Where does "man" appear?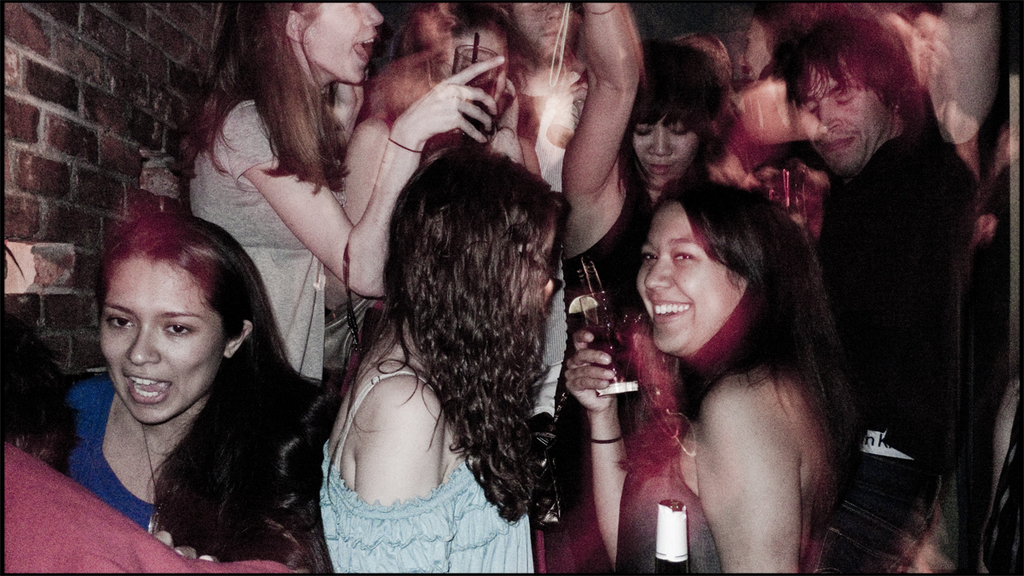
Appears at 758/12/972/469.
